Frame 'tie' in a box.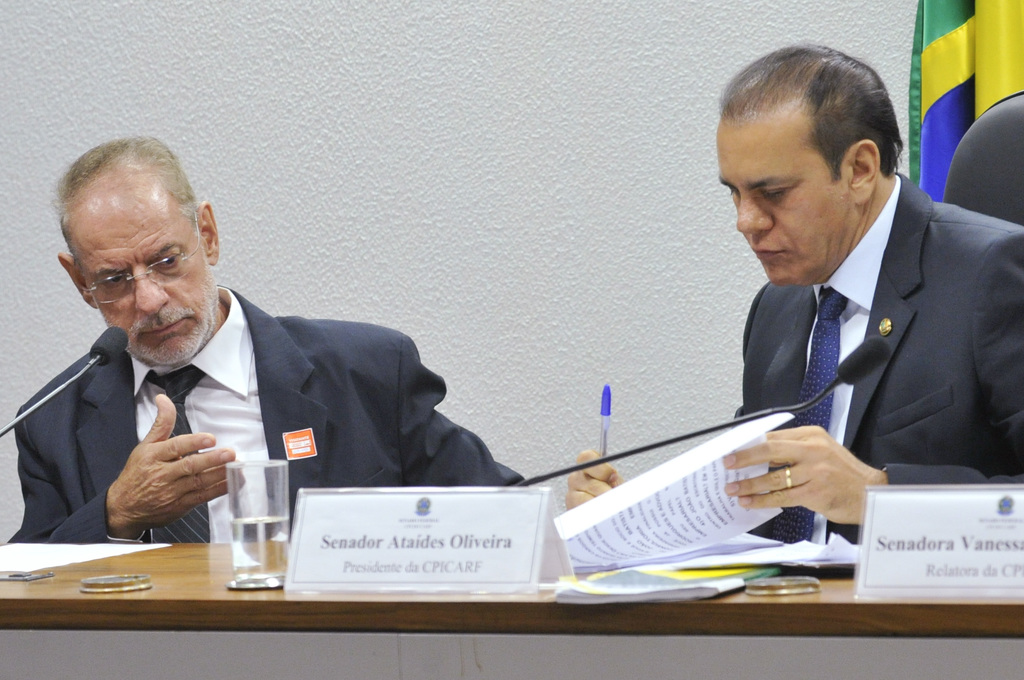
bbox=(771, 285, 850, 547).
